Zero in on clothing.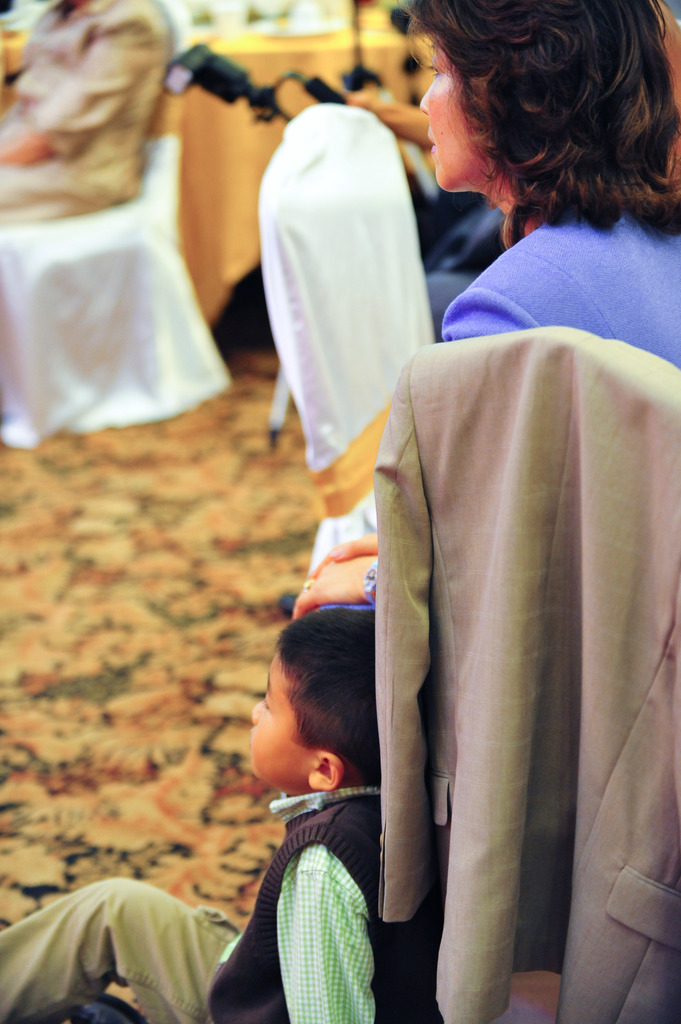
Zeroed in: (332,236,664,1023).
